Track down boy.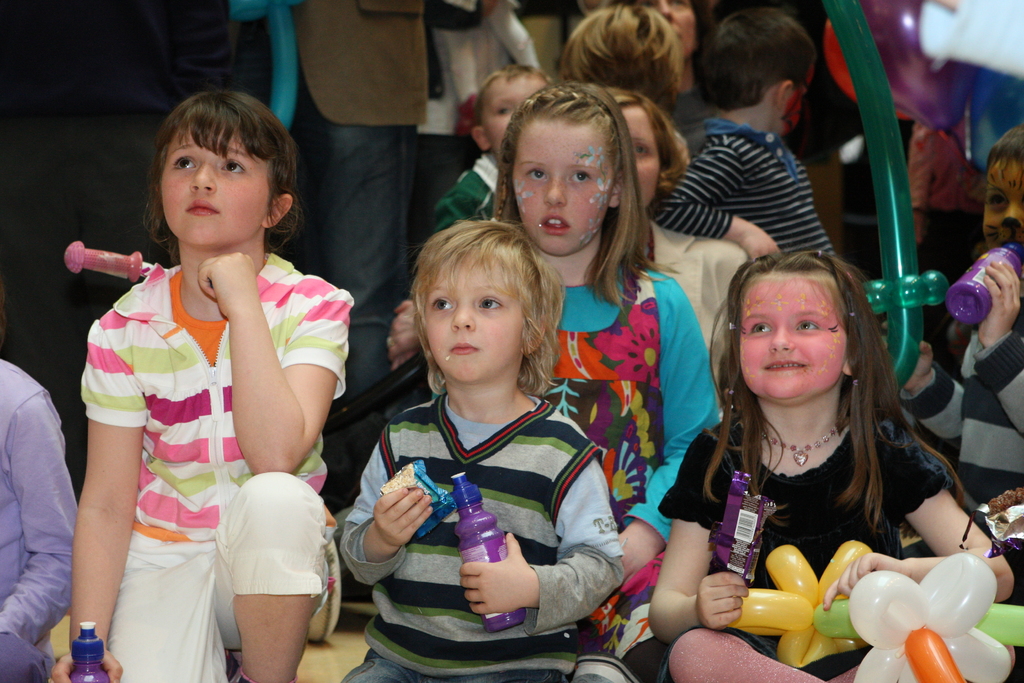
Tracked to 881/129/1023/508.
